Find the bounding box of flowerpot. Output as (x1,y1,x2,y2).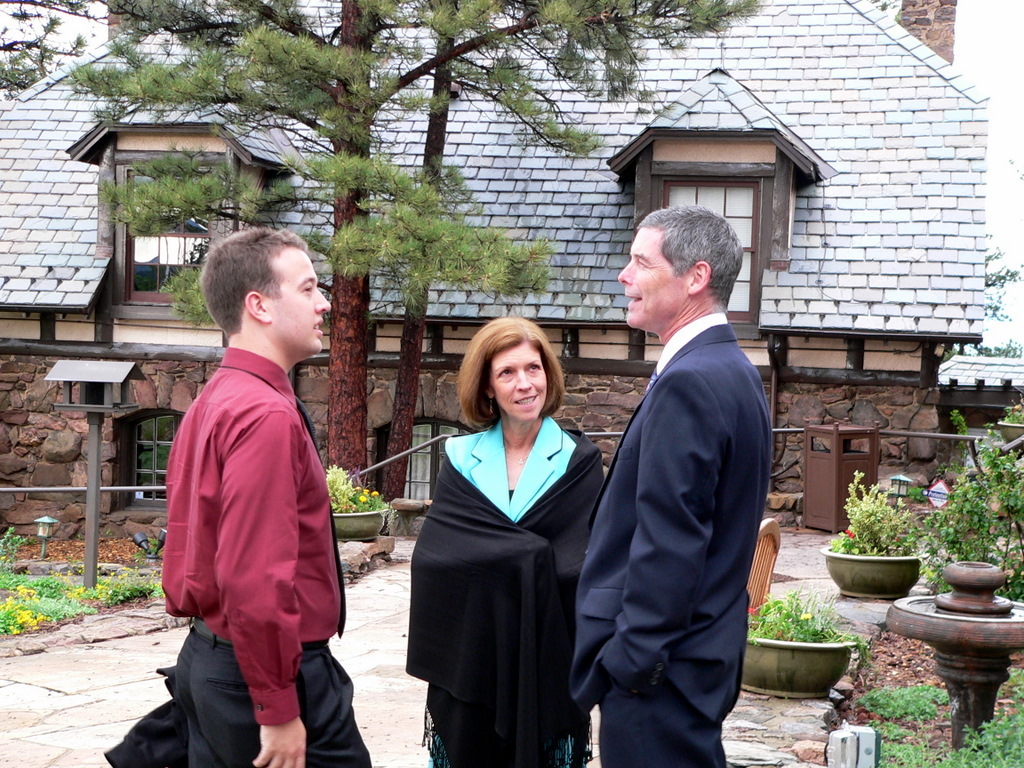
(323,506,387,546).
